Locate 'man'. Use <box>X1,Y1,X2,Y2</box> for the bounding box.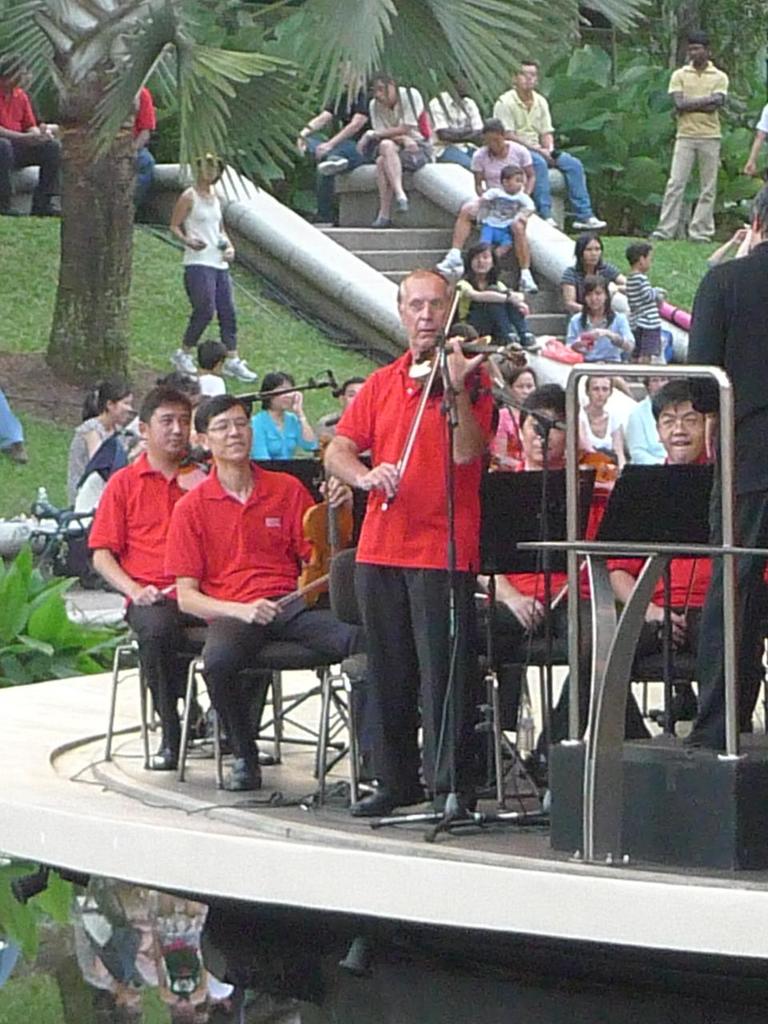
<box>622,364,680,466</box>.
